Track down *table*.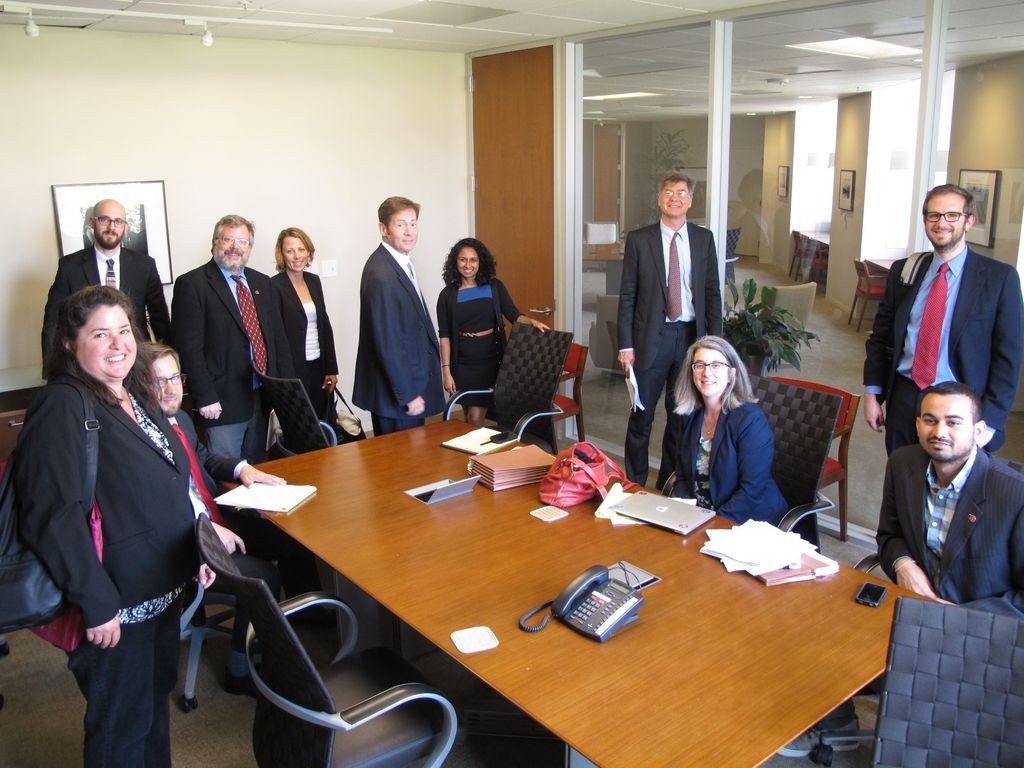
Tracked to <box>0,360,48,453</box>.
